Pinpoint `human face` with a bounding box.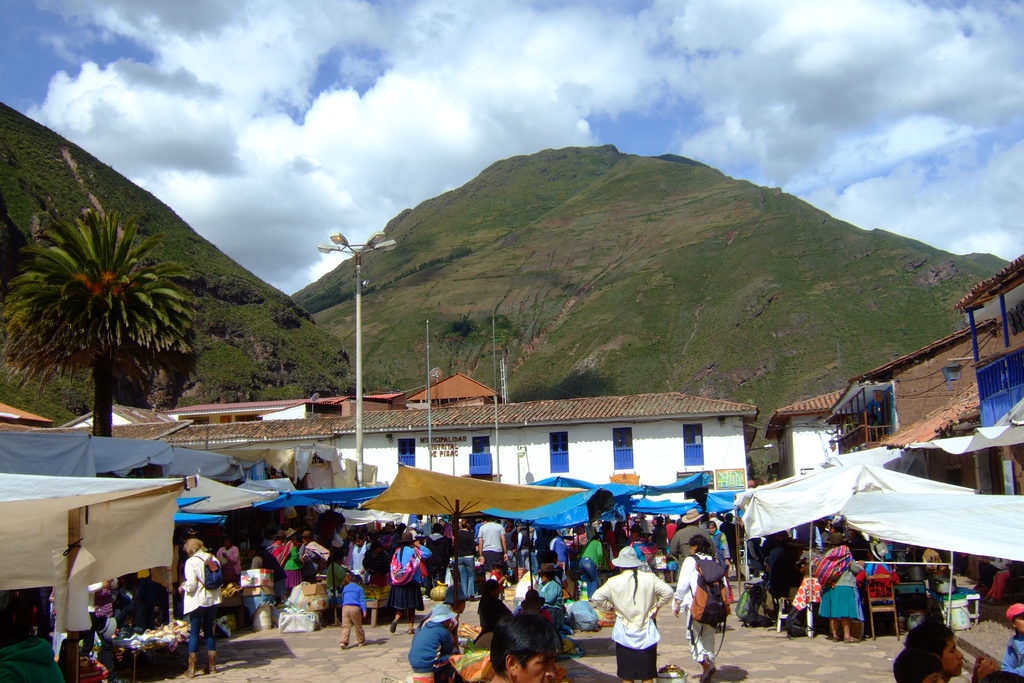
939,635,968,677.
